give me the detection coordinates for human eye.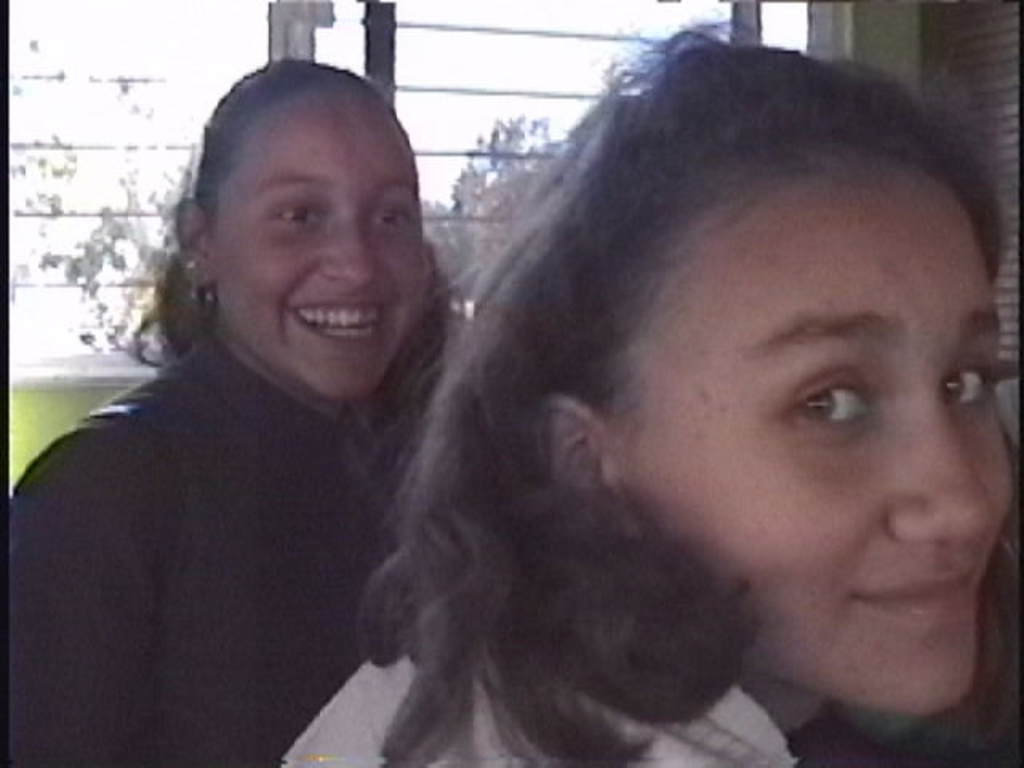
{"left": 790, "top": 366, "right": 878, "bottom": 437}.
